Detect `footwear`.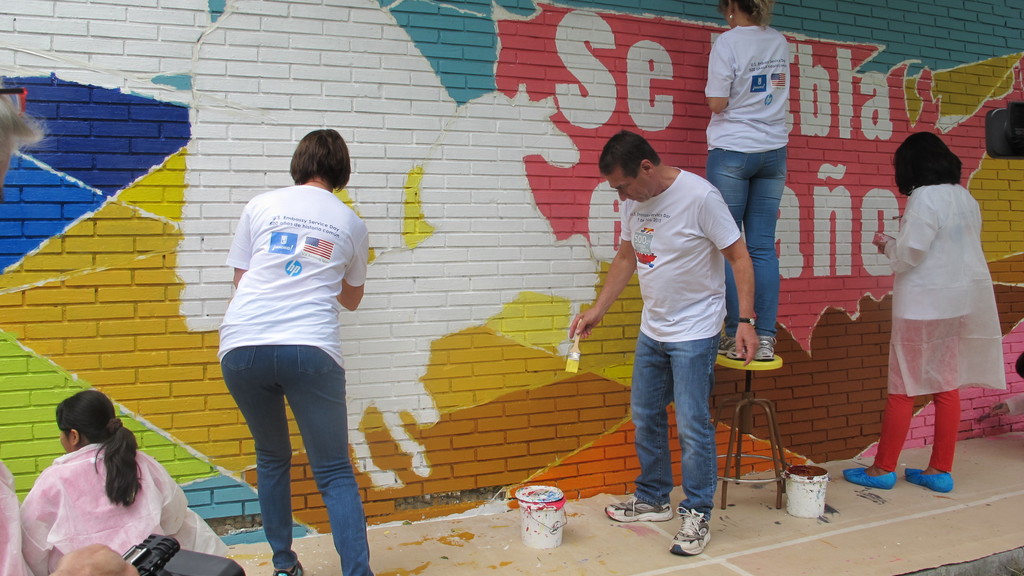
Detected at [left=604, top=494, right=673, bottom=522].
